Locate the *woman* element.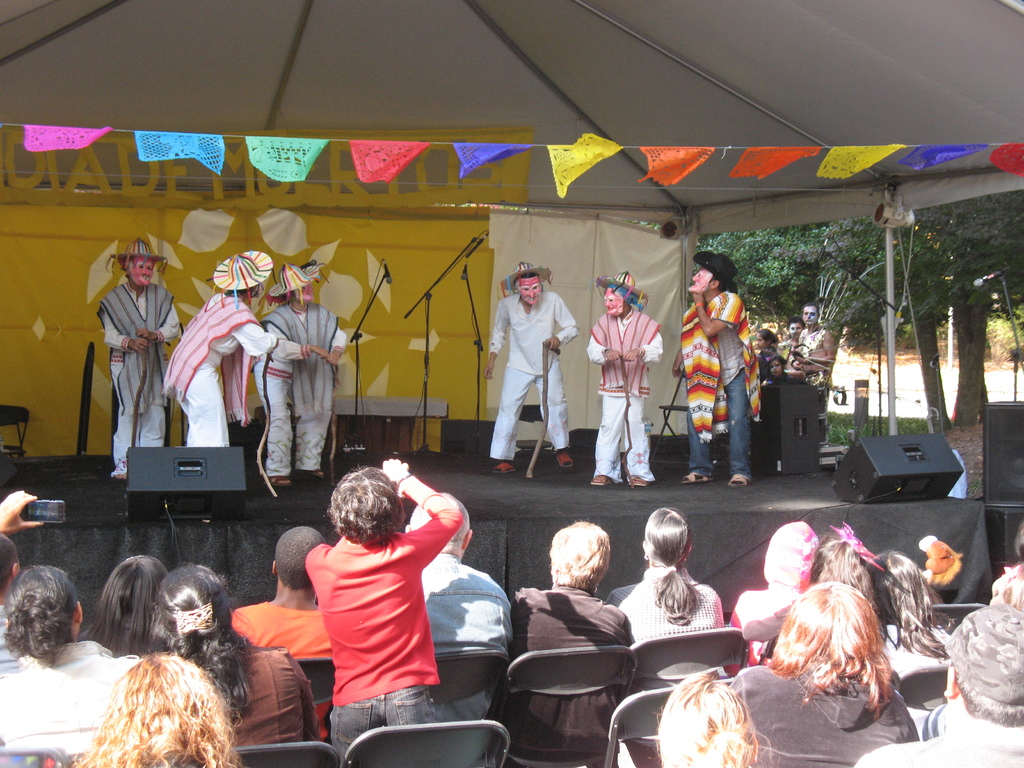
Element bbox: bbox(725, 576, 924, 767).
